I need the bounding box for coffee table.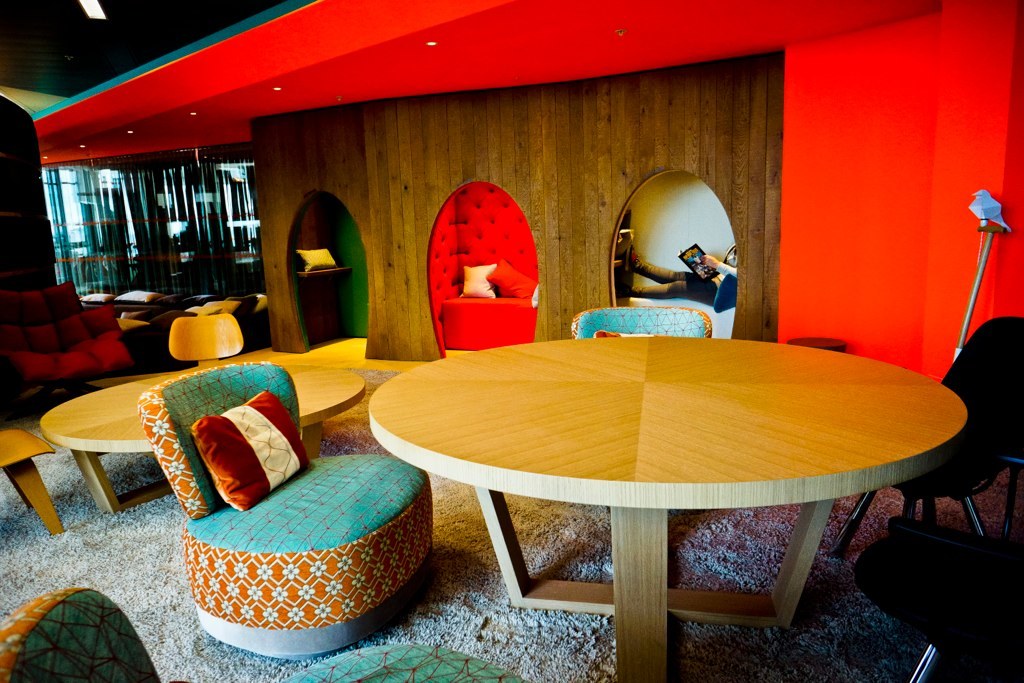
Here it is: x1=37 y1=368 x2=366 y2=513.
